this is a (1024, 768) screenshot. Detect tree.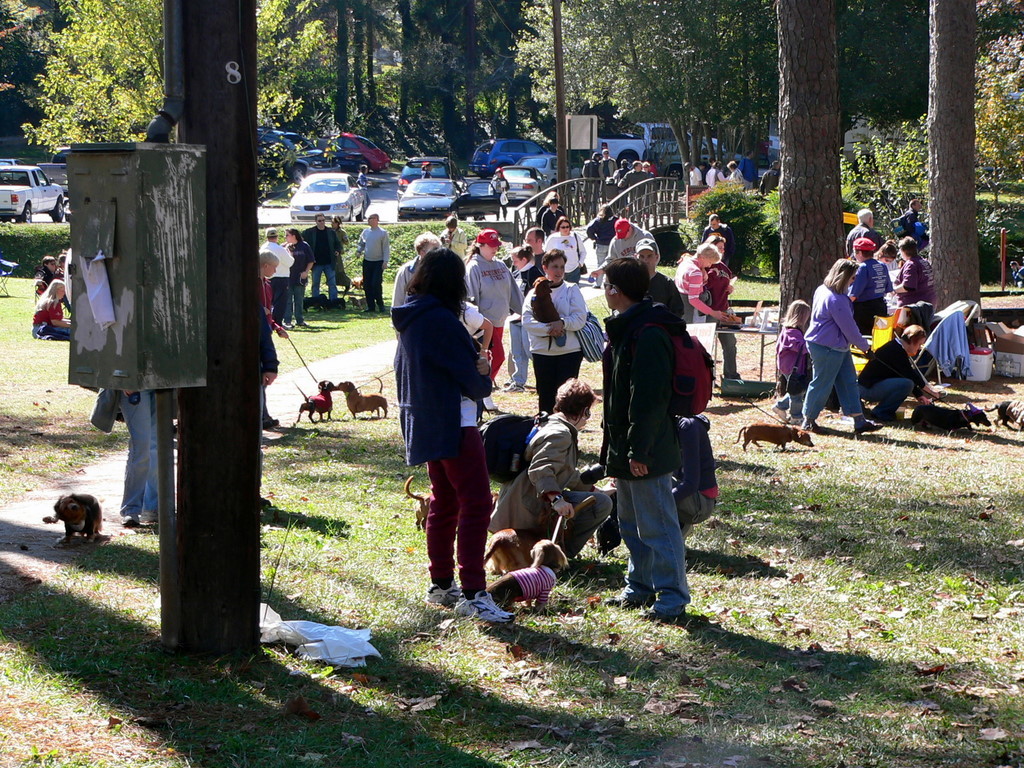
(x1=453, y1=0, x2=469, y2=167).
